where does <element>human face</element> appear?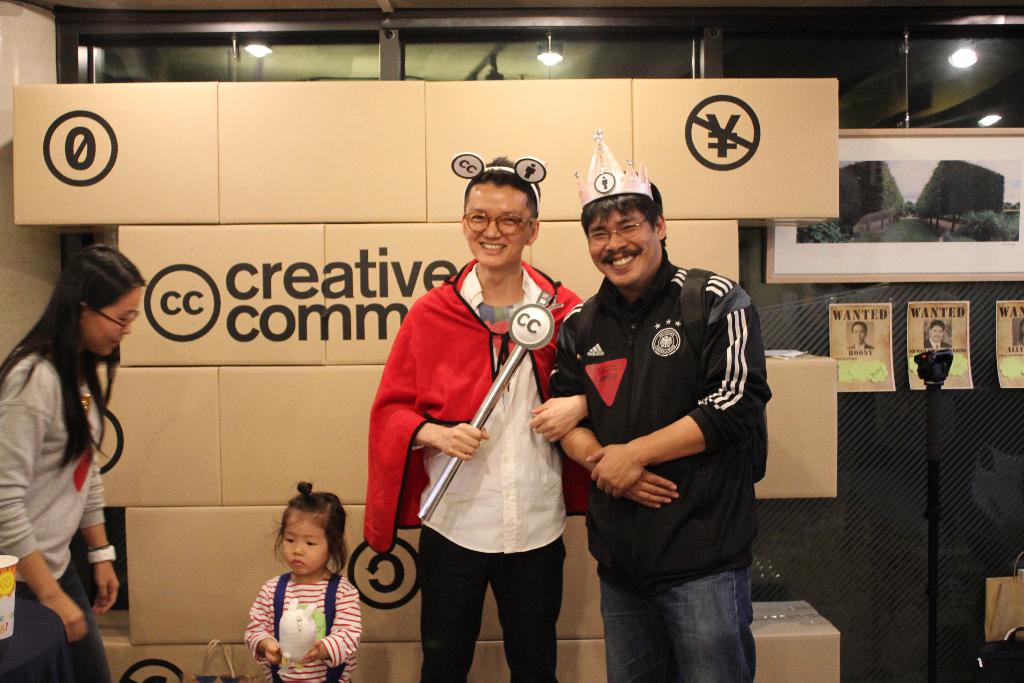
Appears at Rect(583, 210, 659, 285).
